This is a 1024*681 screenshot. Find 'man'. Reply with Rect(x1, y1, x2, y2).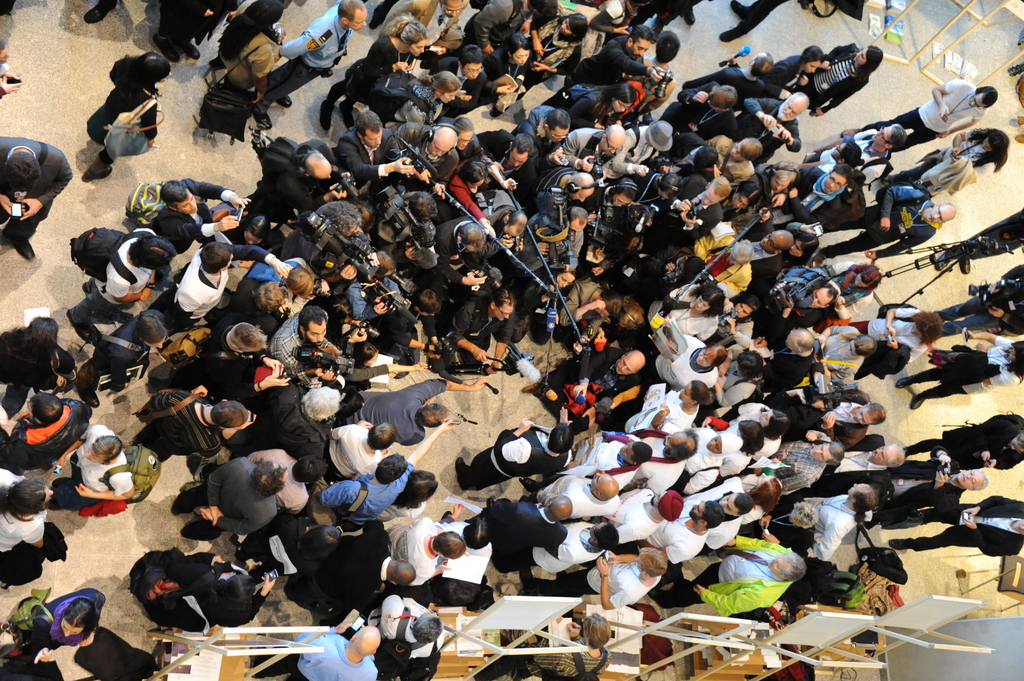
Rect(780, 428, 847, 494).
